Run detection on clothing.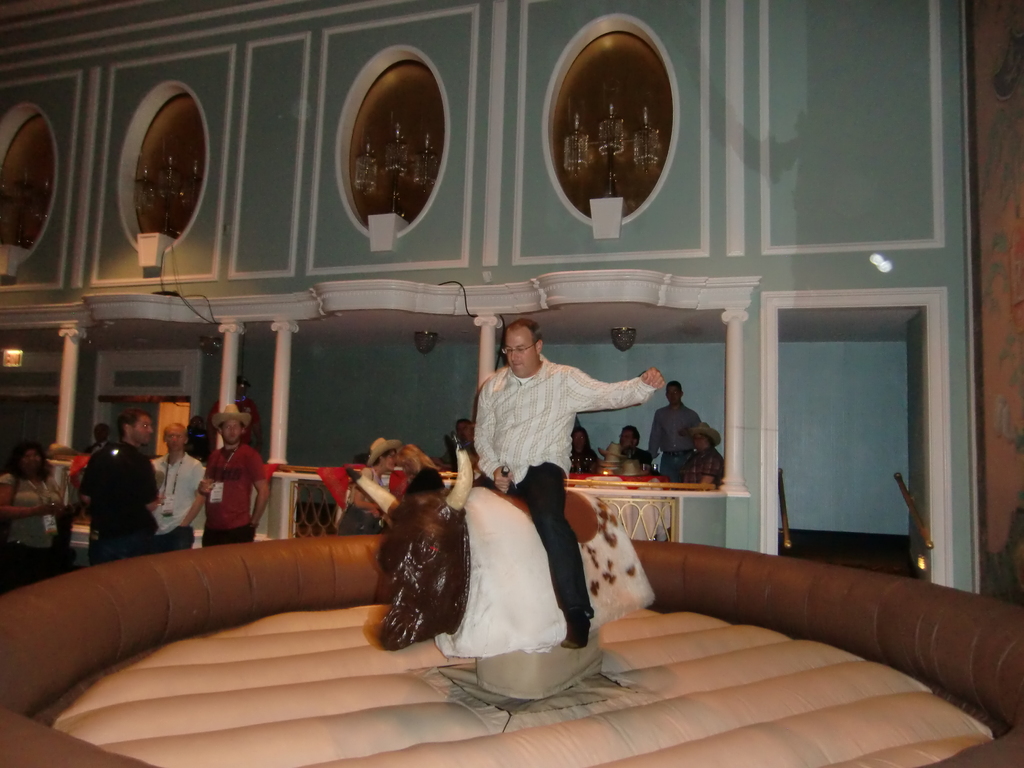
Result: (x1=202, y1=438, x2=269, y2=541).
